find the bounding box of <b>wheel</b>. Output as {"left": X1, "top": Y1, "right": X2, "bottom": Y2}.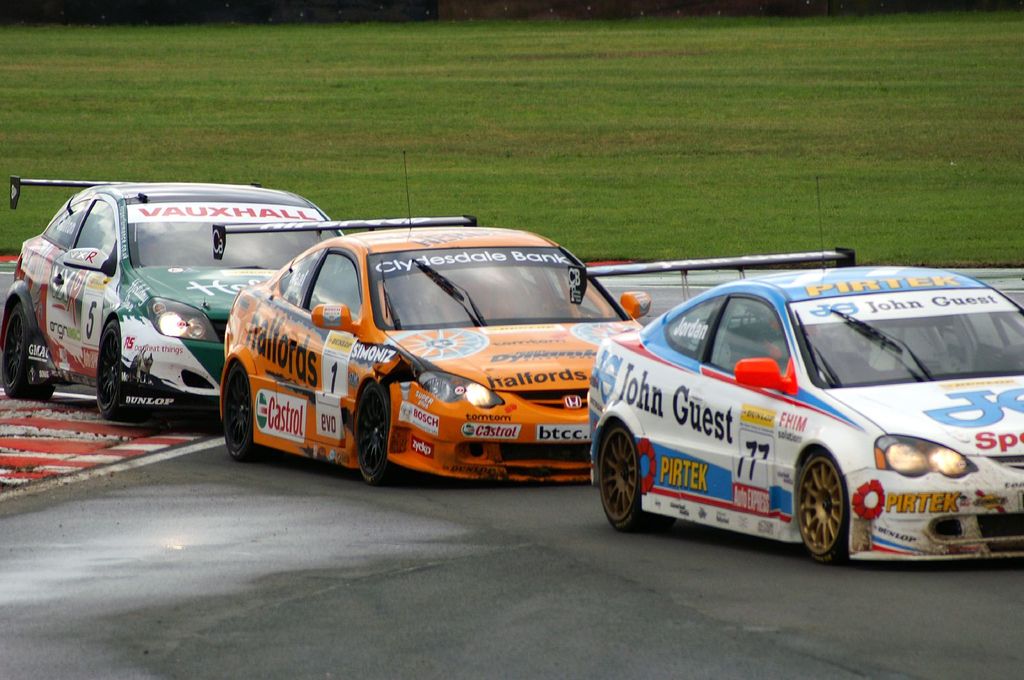
{"left": 794, "top": 450, "right": 844, "bottom": 555}.
